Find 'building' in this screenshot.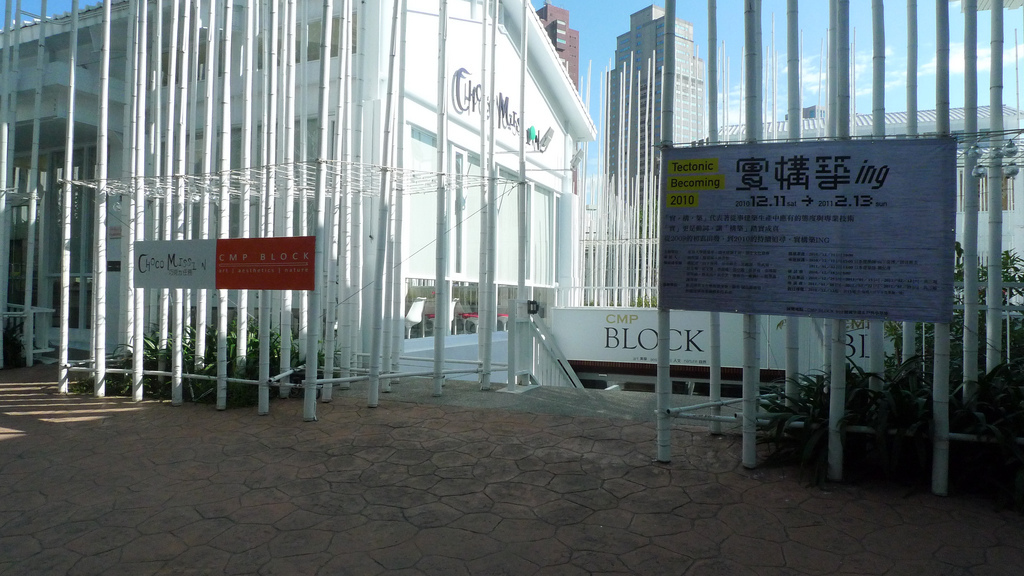
The bounding box for 'building' is 0,0,598,355.
